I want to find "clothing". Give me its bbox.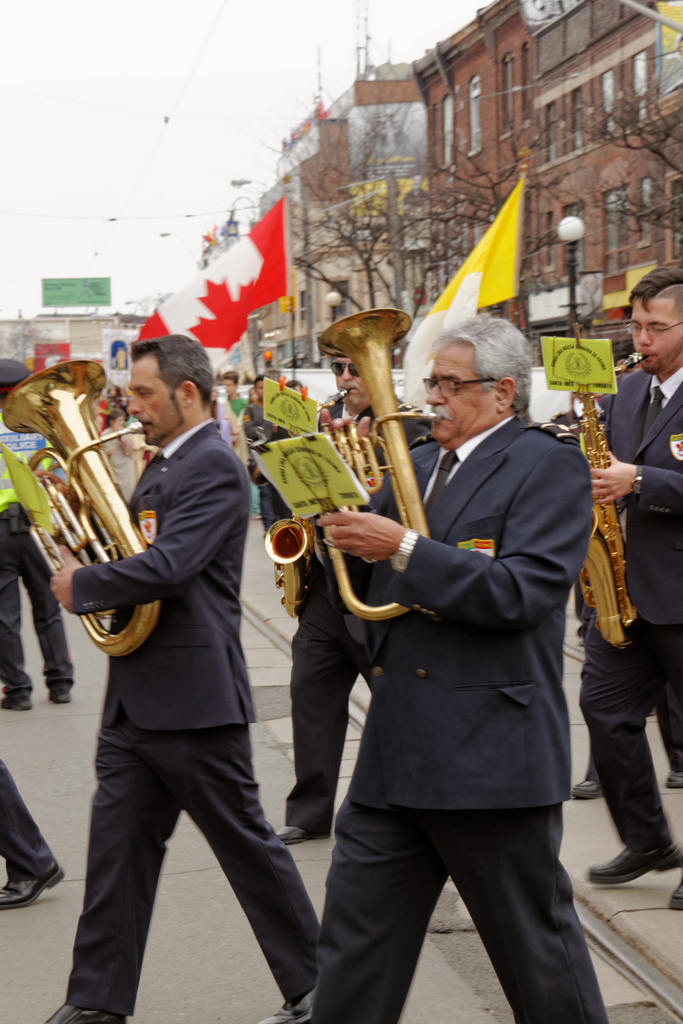
0/420/324/1016.
